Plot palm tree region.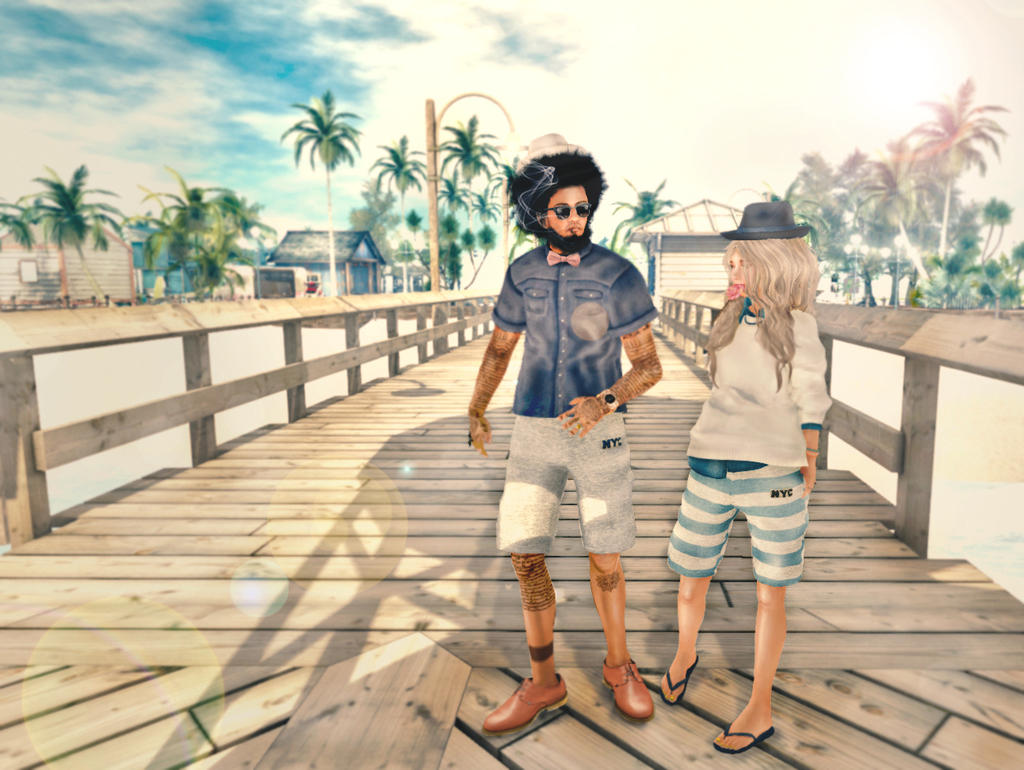
Plotted at <bbox>843, 148, 940, 309</bbox>.
